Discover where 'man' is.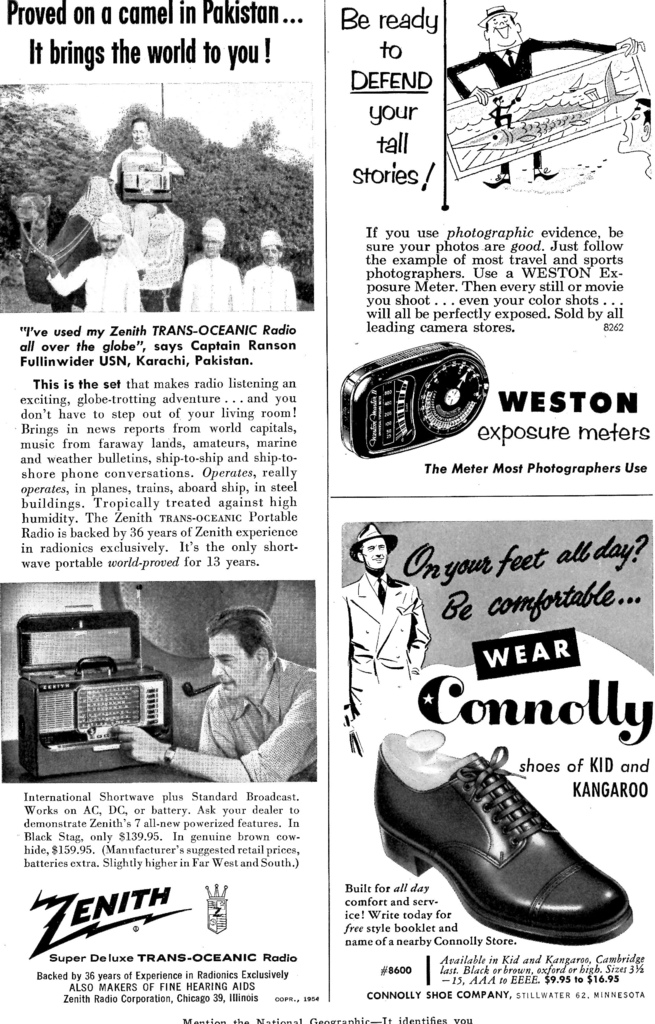
Discovered at box=[339, 527, 428, 756].
